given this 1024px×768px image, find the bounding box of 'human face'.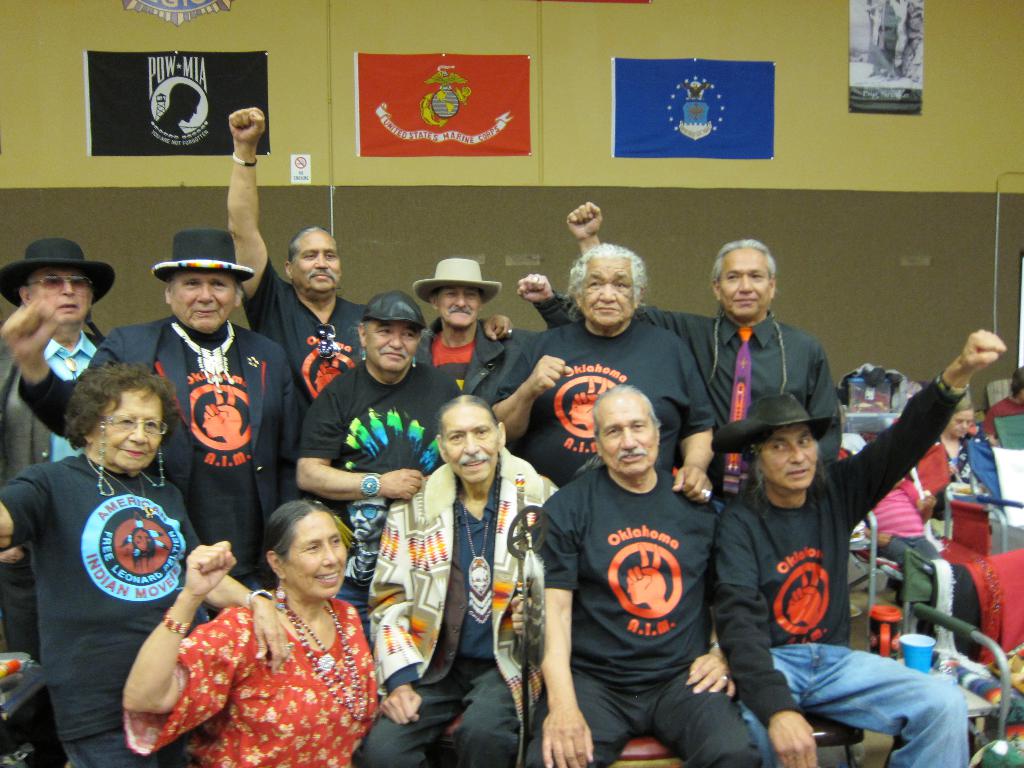
<box>719,246,771,319</box>.
